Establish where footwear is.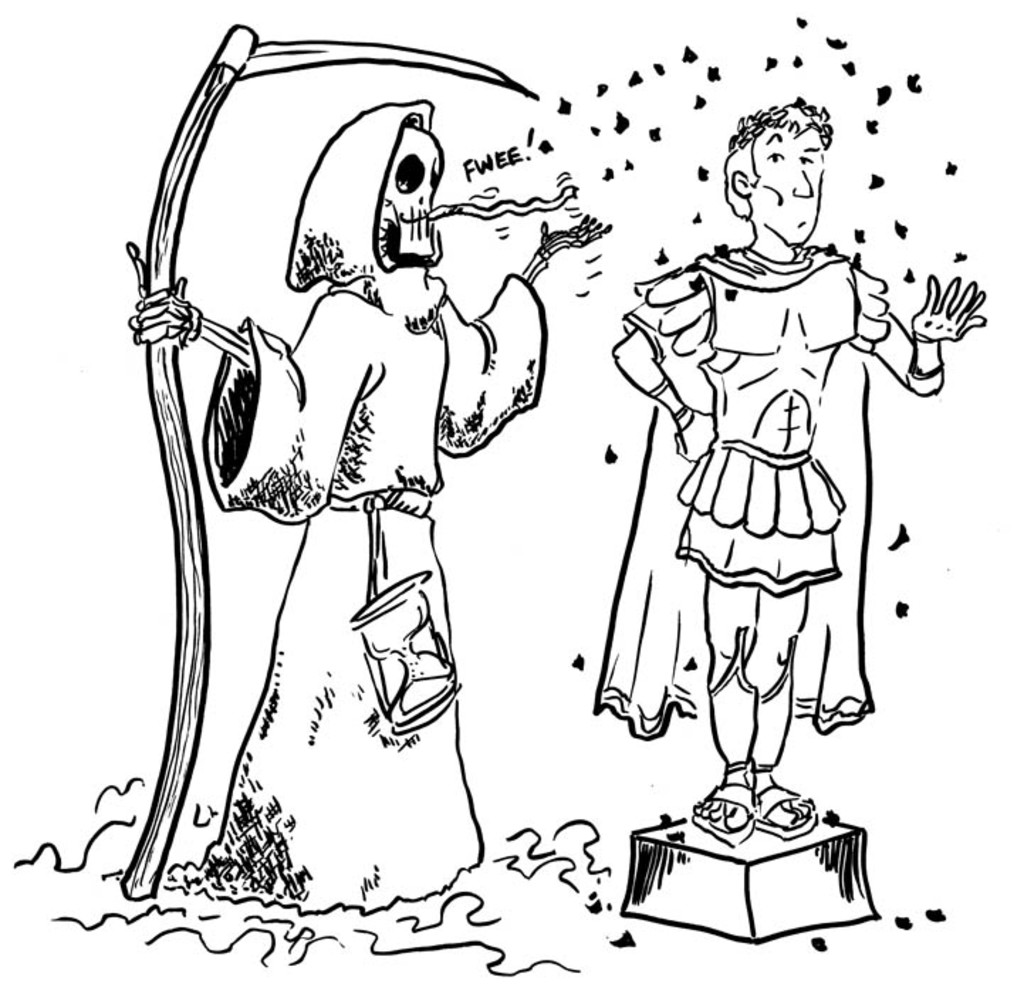
Established at (743, 781, 815, 843).
